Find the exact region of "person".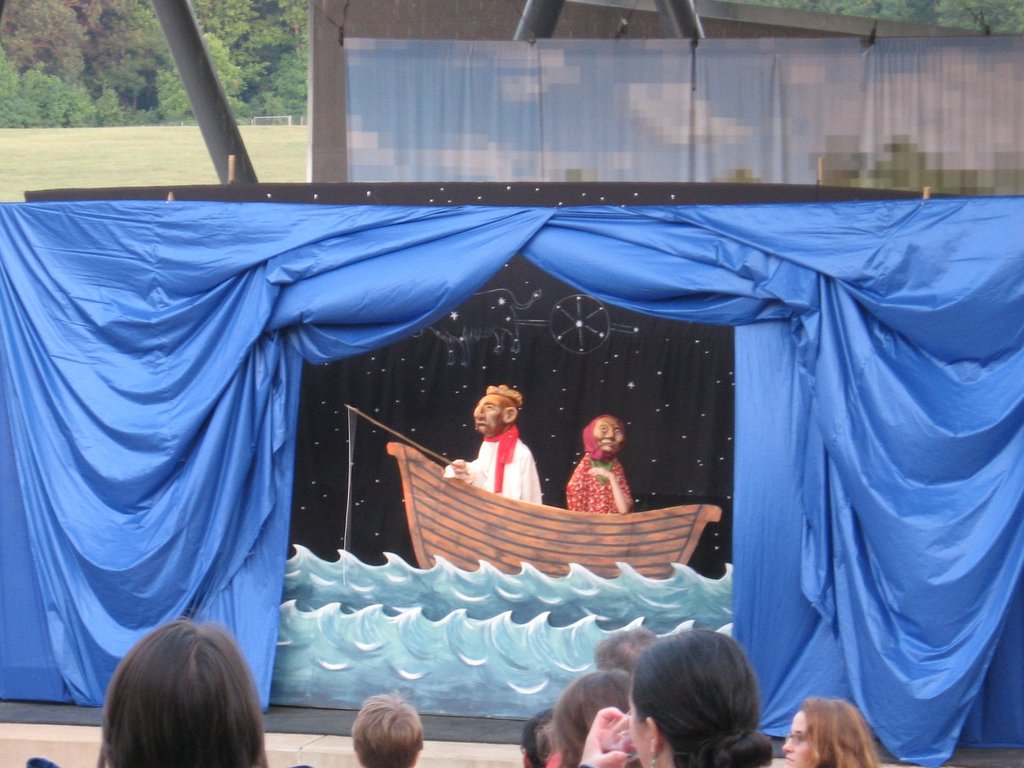
Exact region: box=[438, 381, 550, 509].
